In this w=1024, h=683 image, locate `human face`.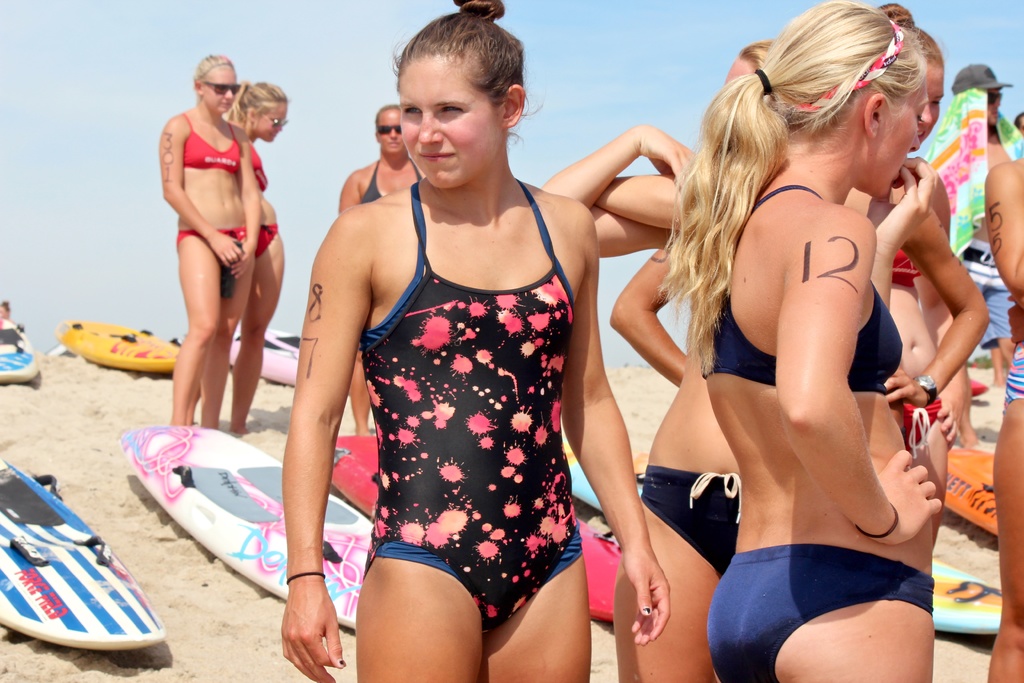
Bounding box: {"left": 200, "top": 63, "right": 237, "bottom": 113}.
